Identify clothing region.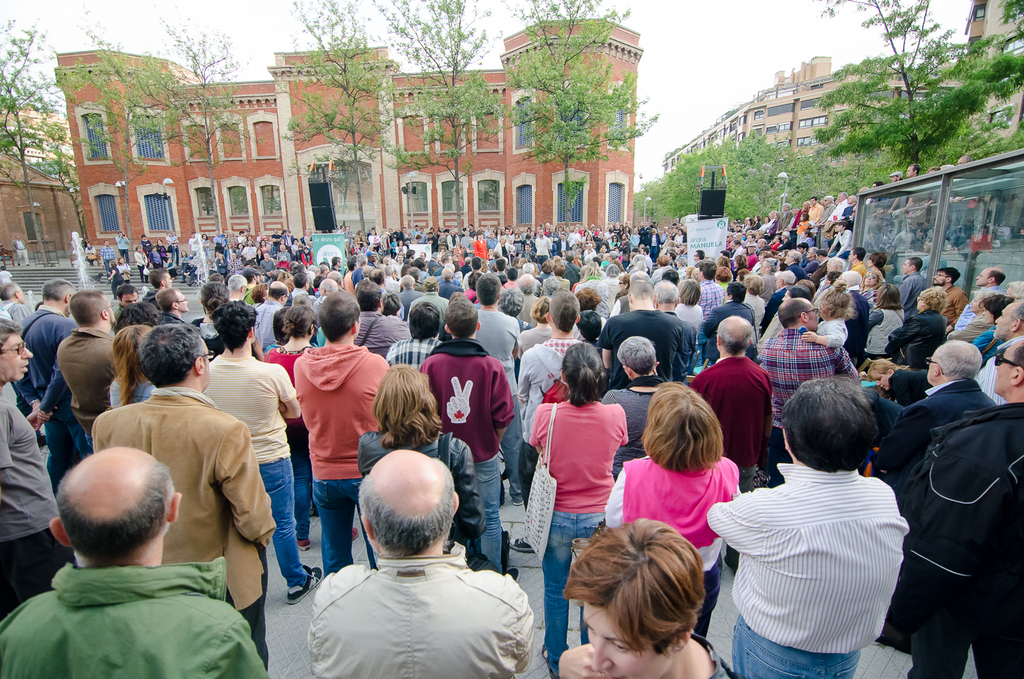
Region: bbox=[263, 342, 310, 370].
